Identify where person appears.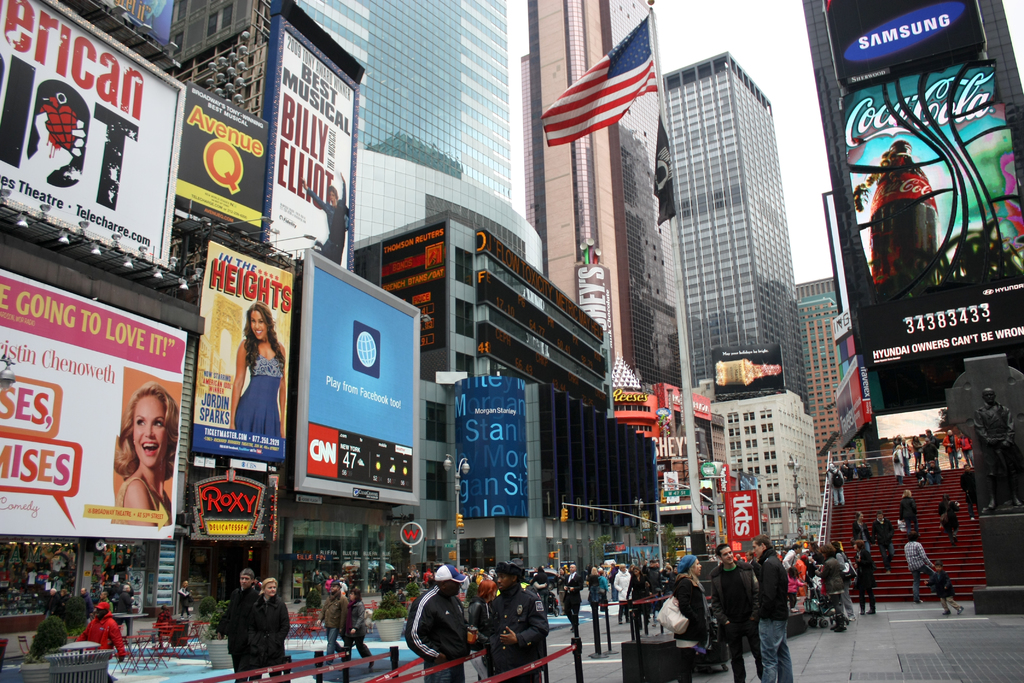
Appears at left=902, top=439, right=913, bottom=481.
